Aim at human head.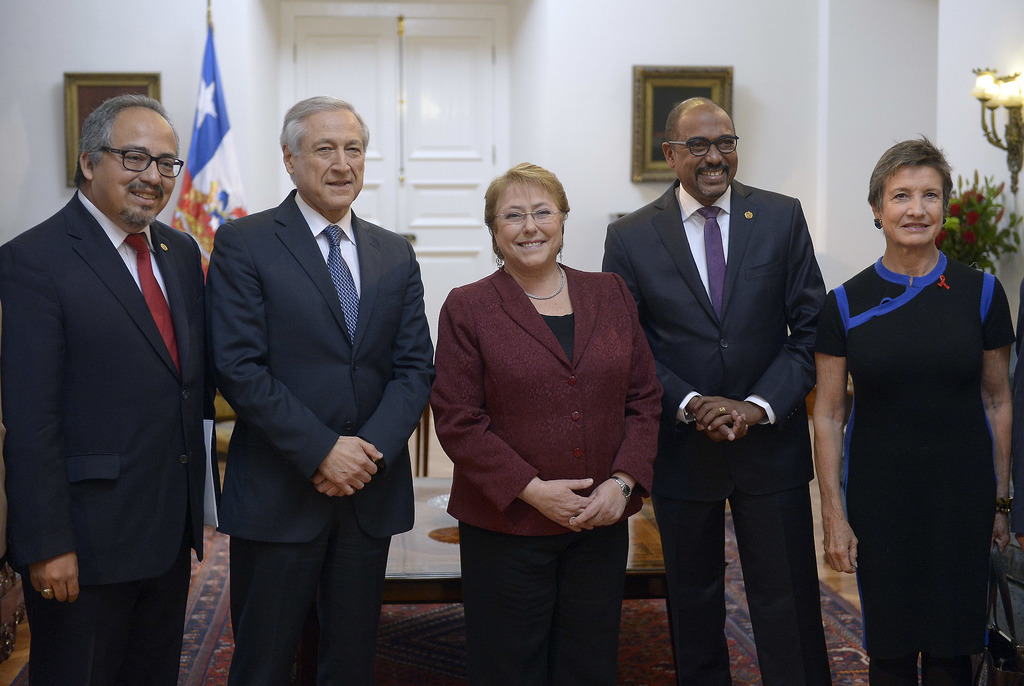
Aimed at l=79, t=96, r=178, b=229.
